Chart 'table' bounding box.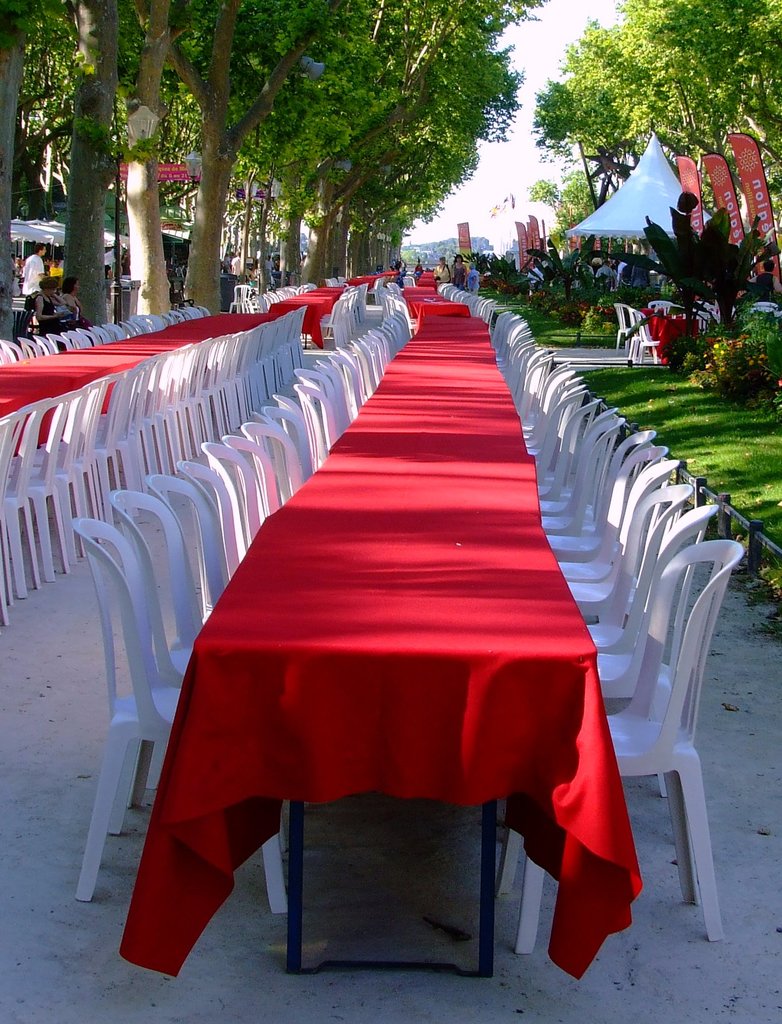
Charted: left=0, top=265, right=394, bottom=413.
